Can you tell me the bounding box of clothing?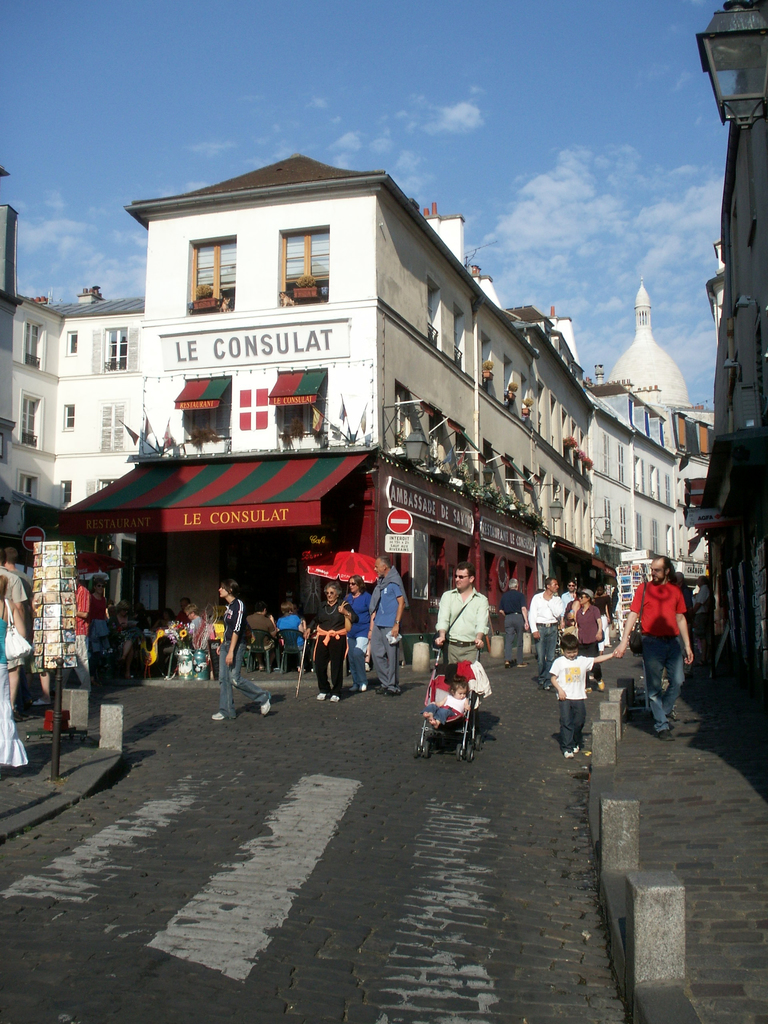
bbox=(591, 595, 611, 647).
